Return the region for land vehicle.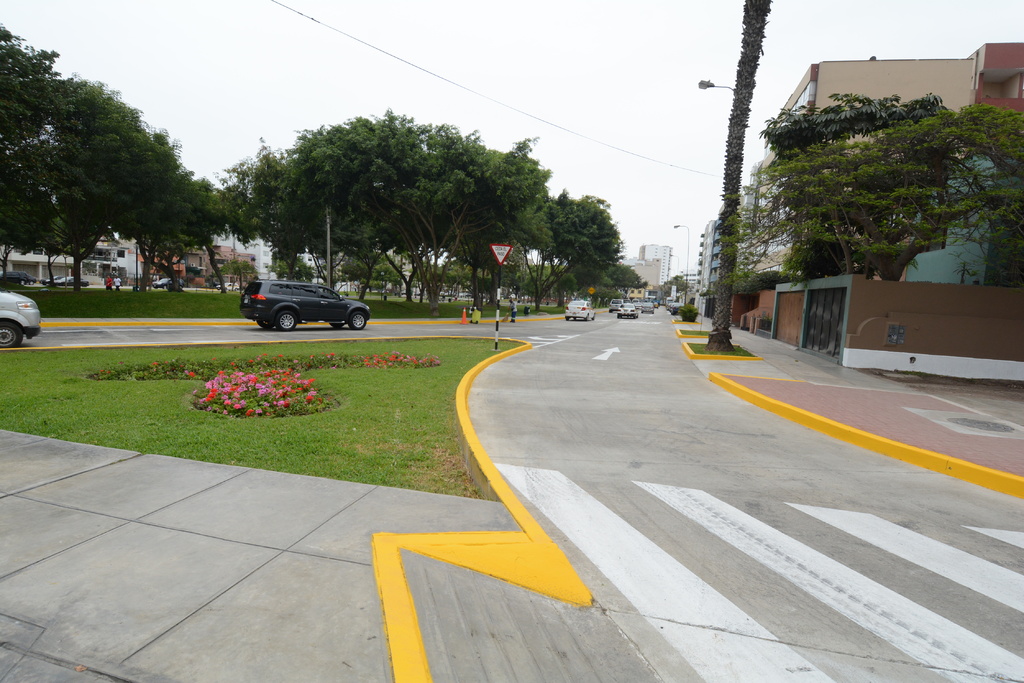
x1=609 y1=294 x2=619 y2=312.
